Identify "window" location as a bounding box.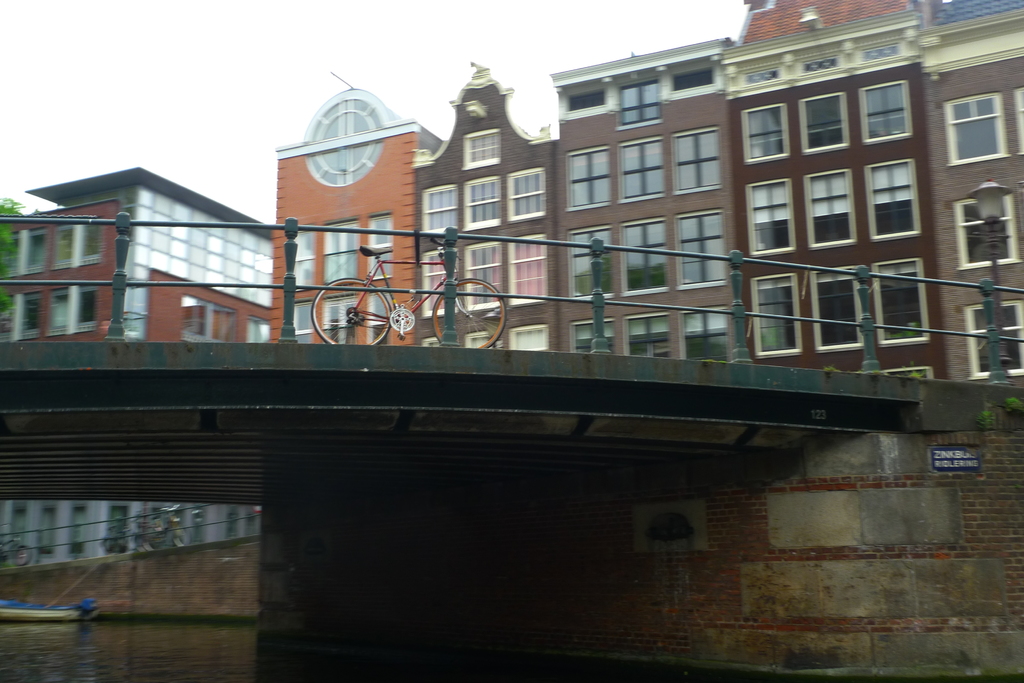
crop(7, 513, 28, 550).
